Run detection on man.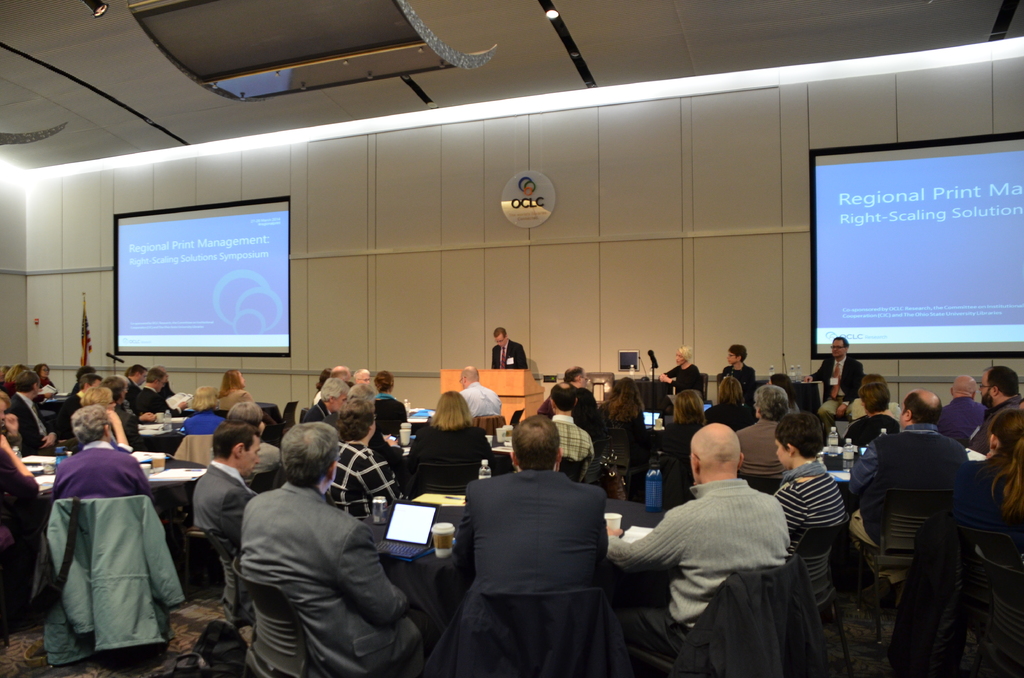
Result: <bbox>772, 414, 852, 565</bbox>.
